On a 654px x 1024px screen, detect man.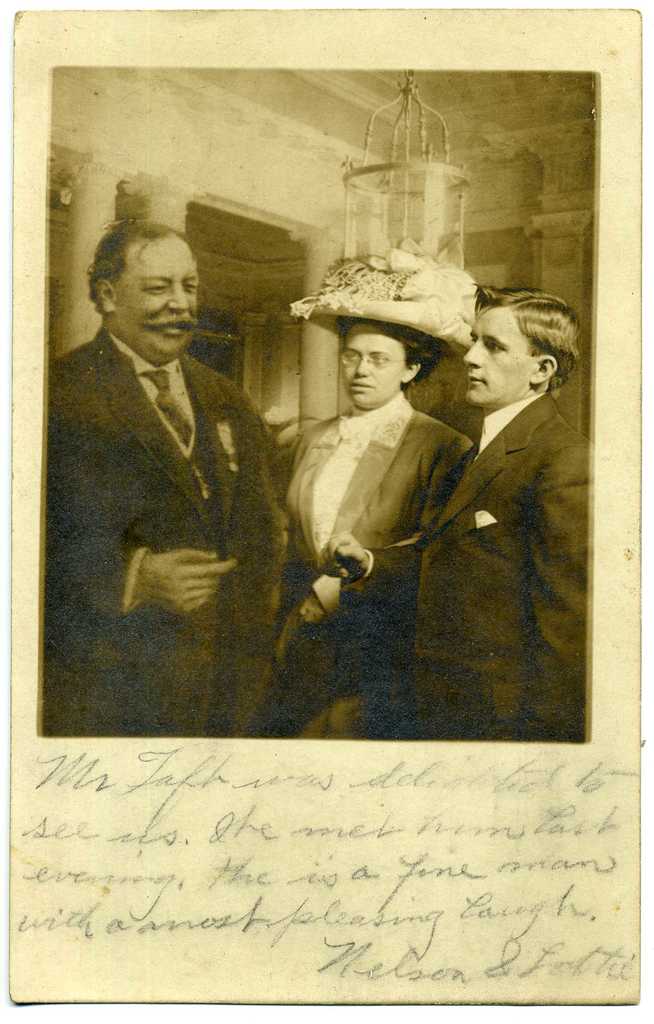
select_region(314, 284, 587, 739).
